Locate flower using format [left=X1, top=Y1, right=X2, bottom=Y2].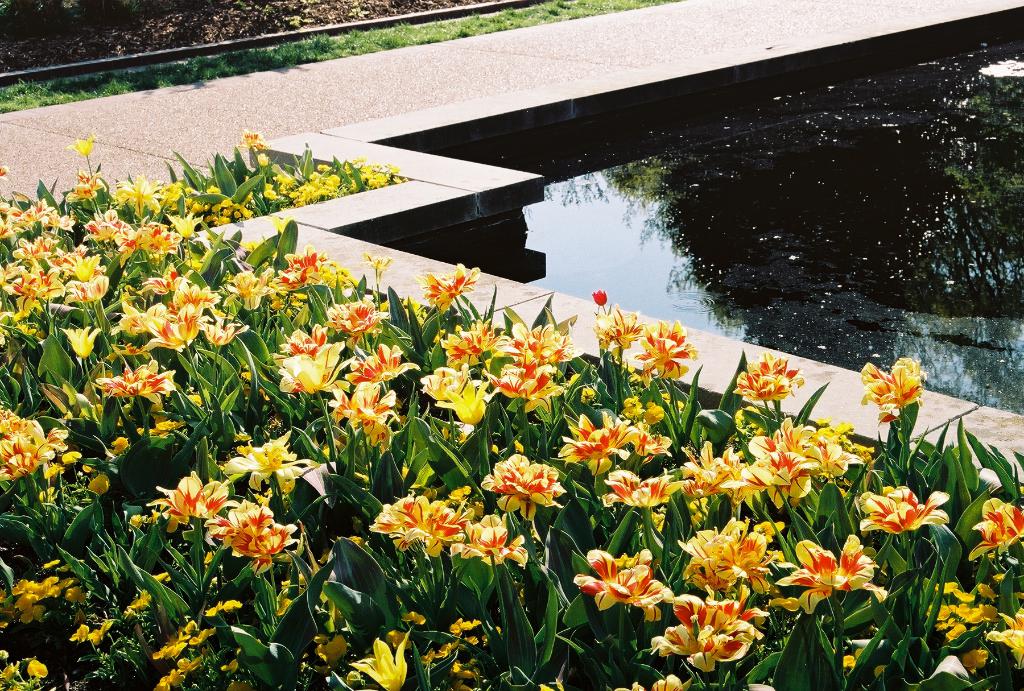
[left=65, top=134, right=98, bottom=155].
